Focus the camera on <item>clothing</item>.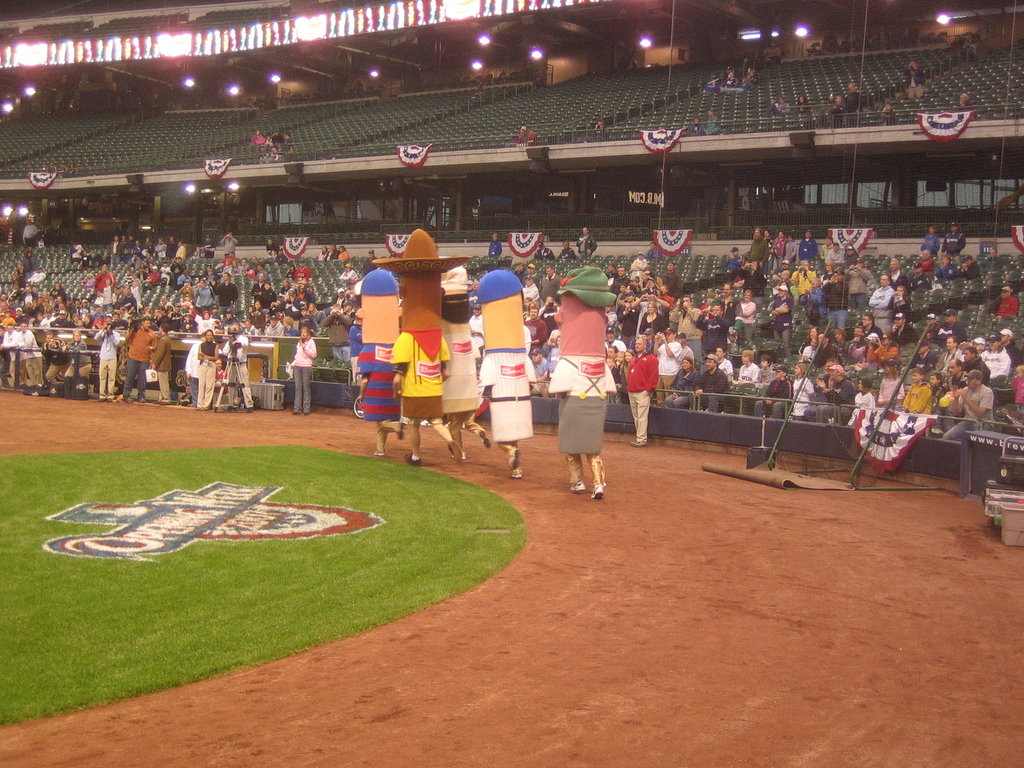
Focus region: box(148, 333, 173, 404).
